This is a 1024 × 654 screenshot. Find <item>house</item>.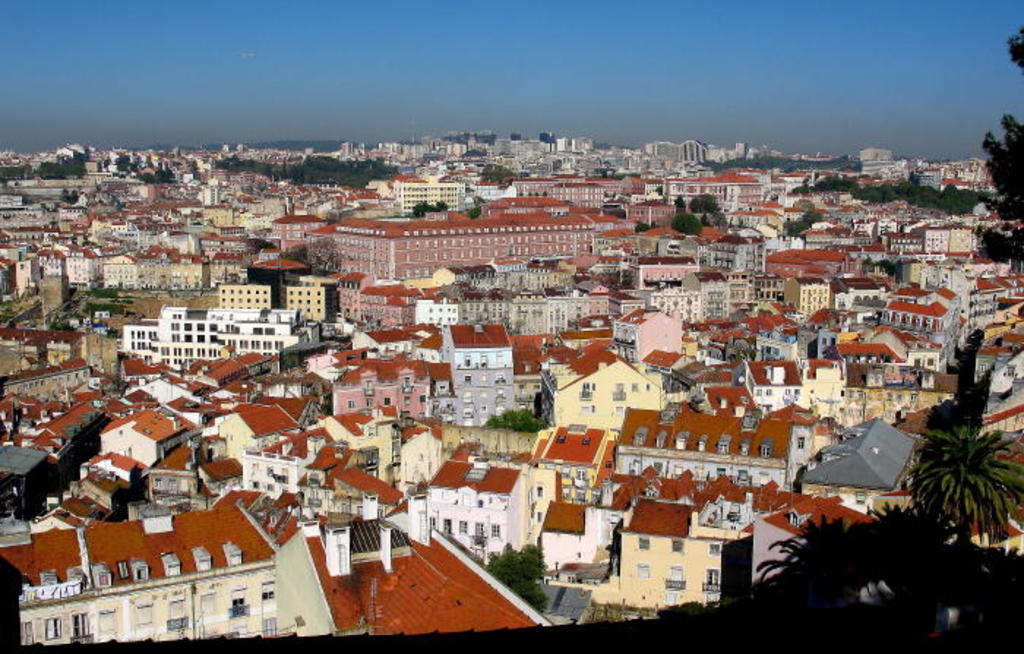
Bounding box: [0,363,104,405].
